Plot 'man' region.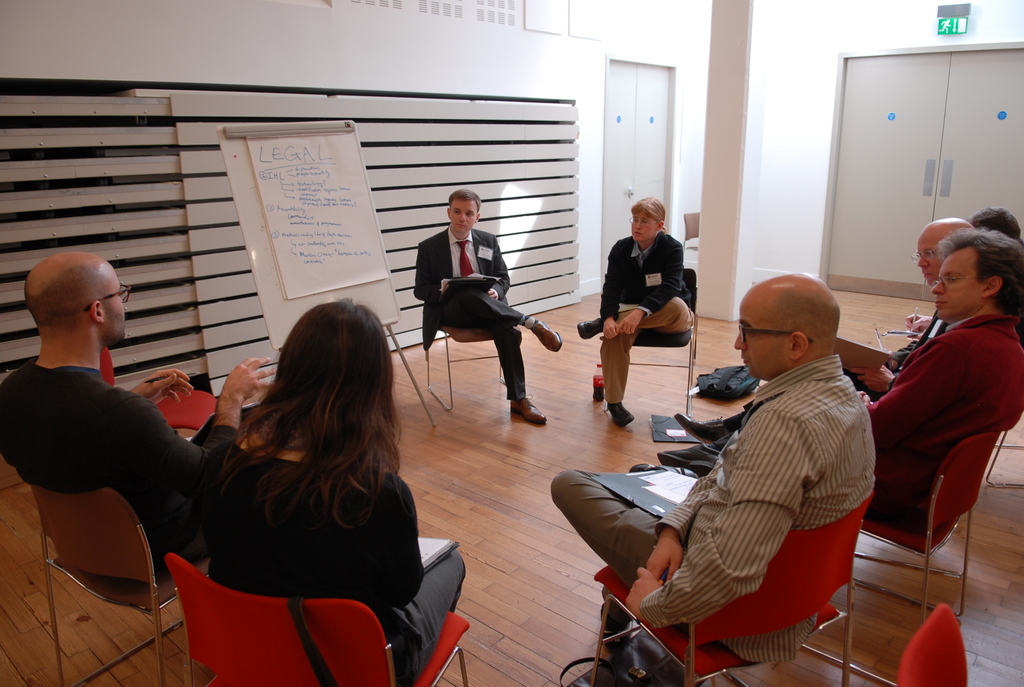
Plotted at [673,228,1023,524].
